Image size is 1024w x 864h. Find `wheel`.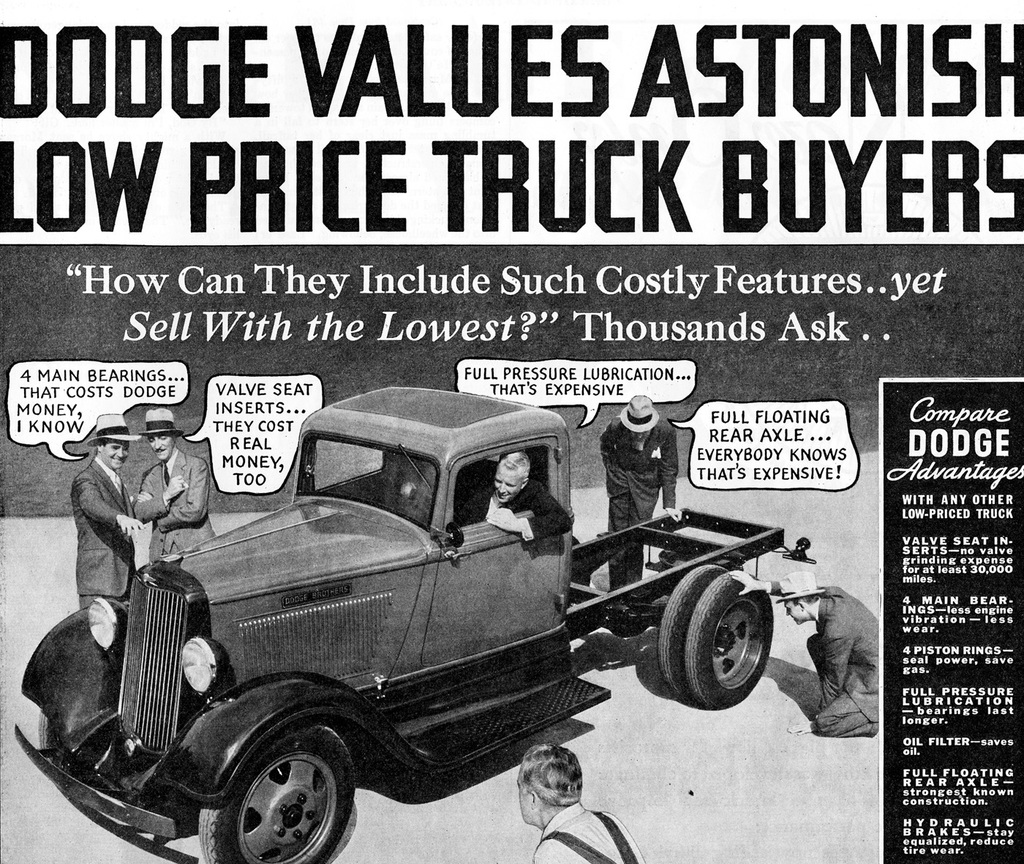
[left=682, top=571, right=776, bottom=706].
